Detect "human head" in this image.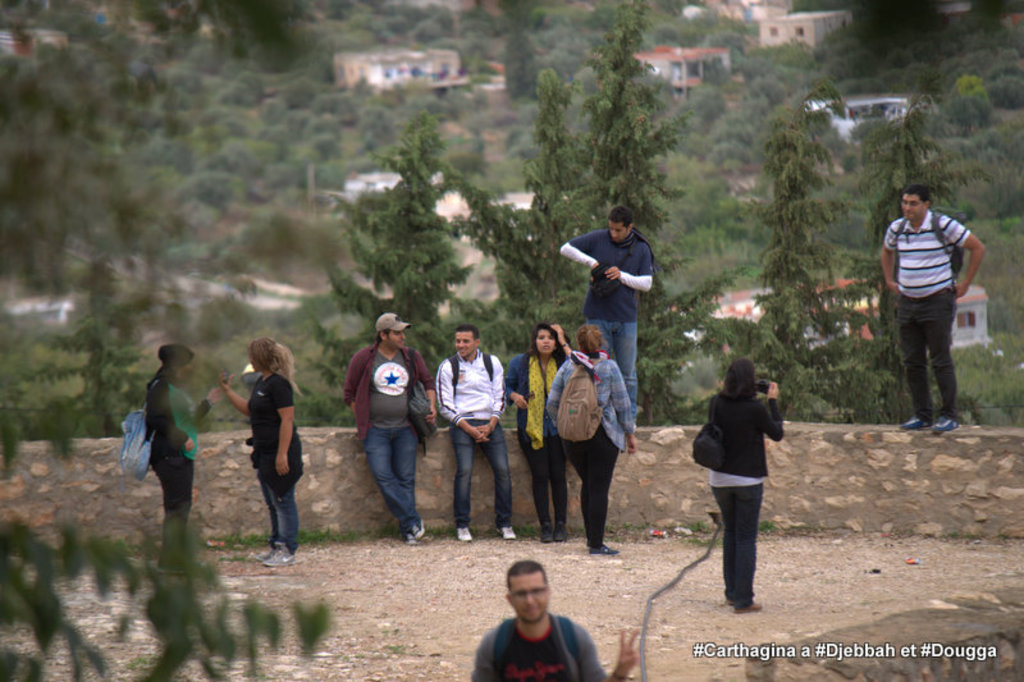
Detection: [724, 357, 756, 398].
